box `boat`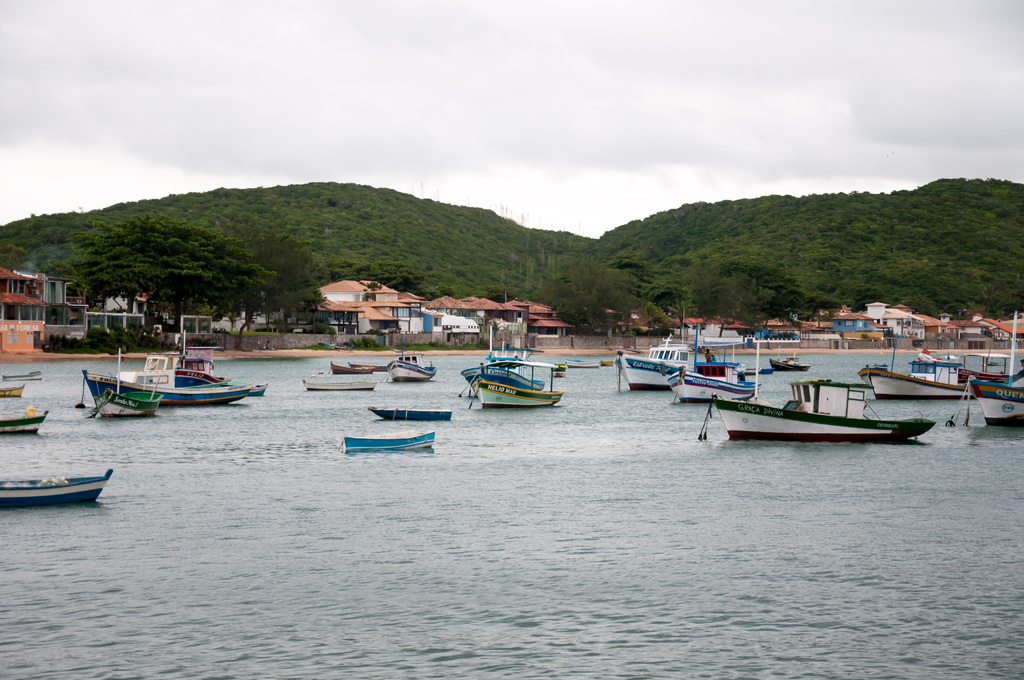
box=[366, 406, 450, 421]
